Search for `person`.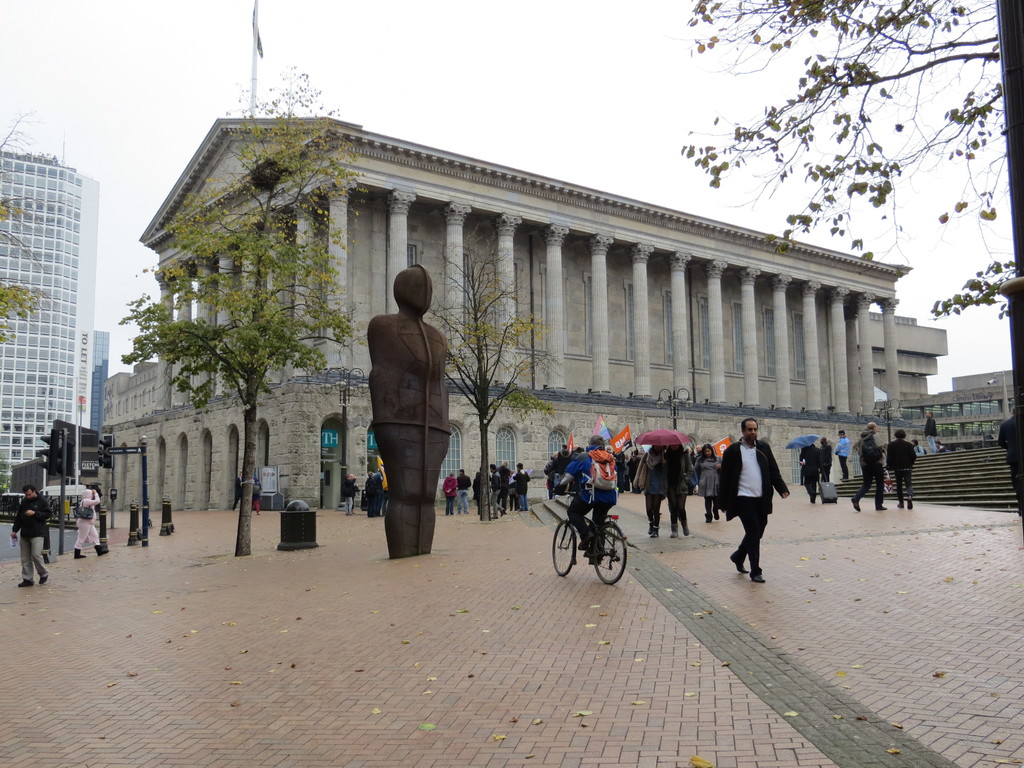
Found at (left=376, top=472, right=385, bottom=515).
